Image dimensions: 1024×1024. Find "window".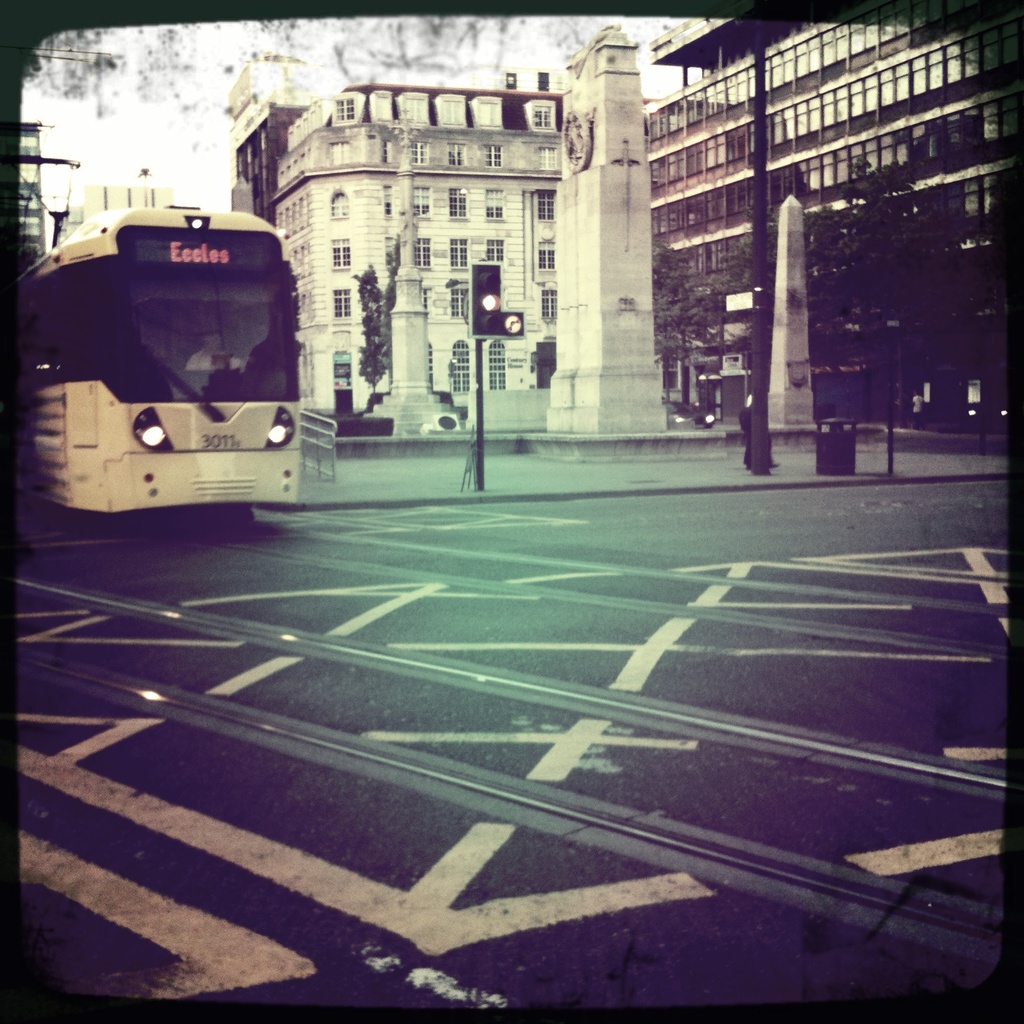
447 187 469 217.
